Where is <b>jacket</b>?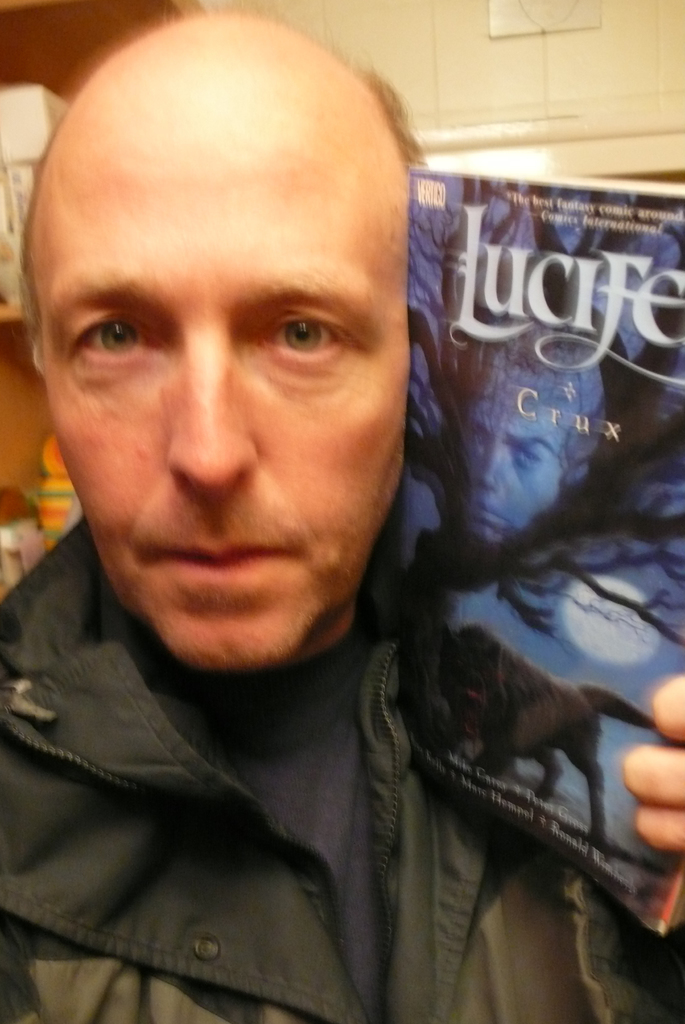
bbox(0, 566, 607, 987).
